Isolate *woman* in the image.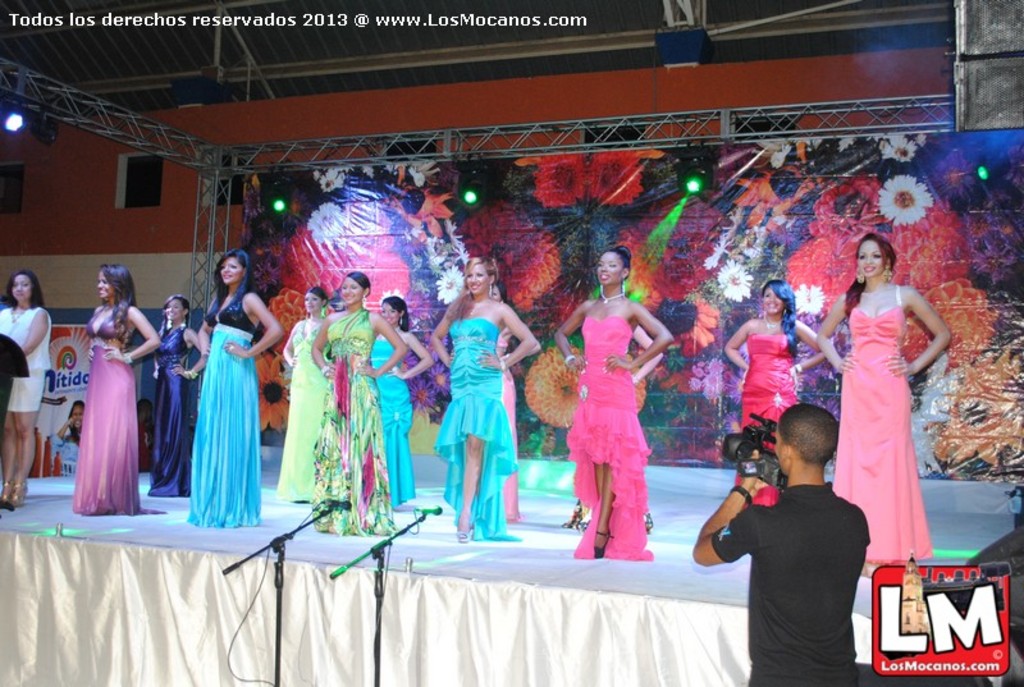
Isolated region: BBox(146, 292, 201, 504).
